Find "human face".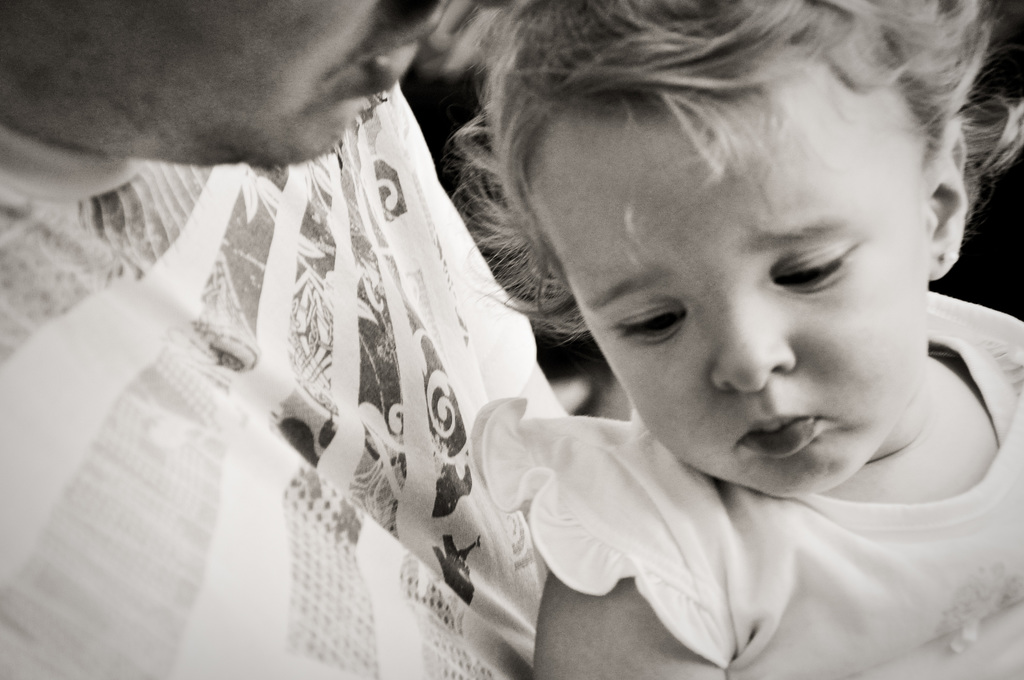
x1=0, y1=0, x2=439, y2=170.
